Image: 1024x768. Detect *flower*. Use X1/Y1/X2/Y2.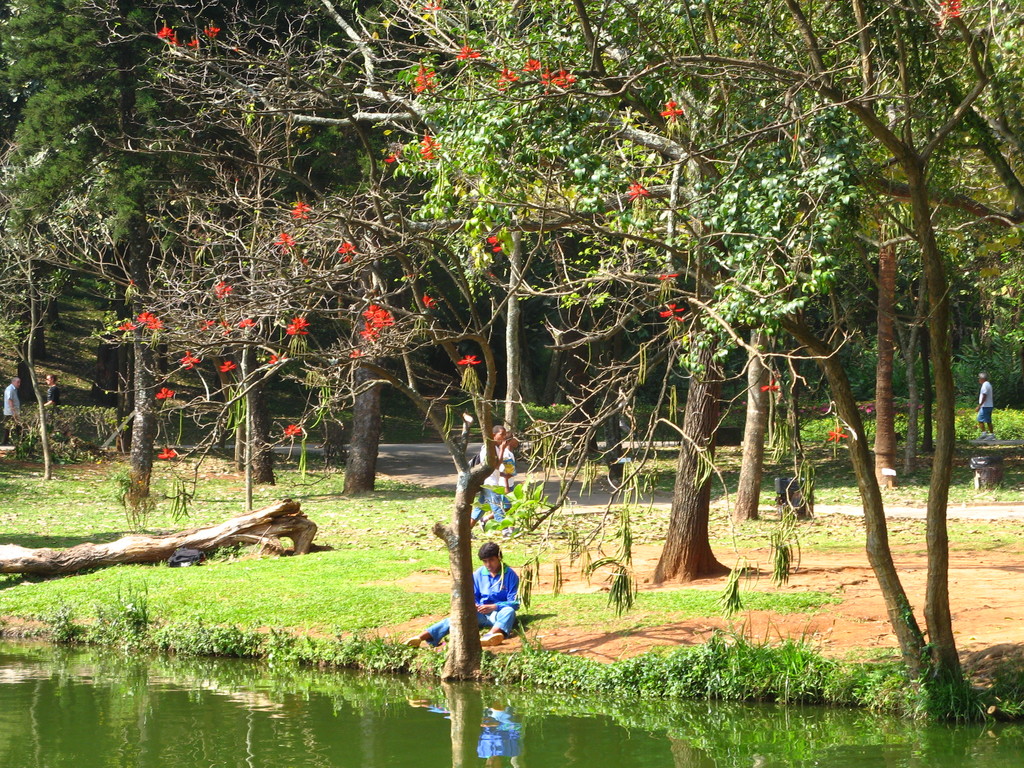
294/199/314/225.
